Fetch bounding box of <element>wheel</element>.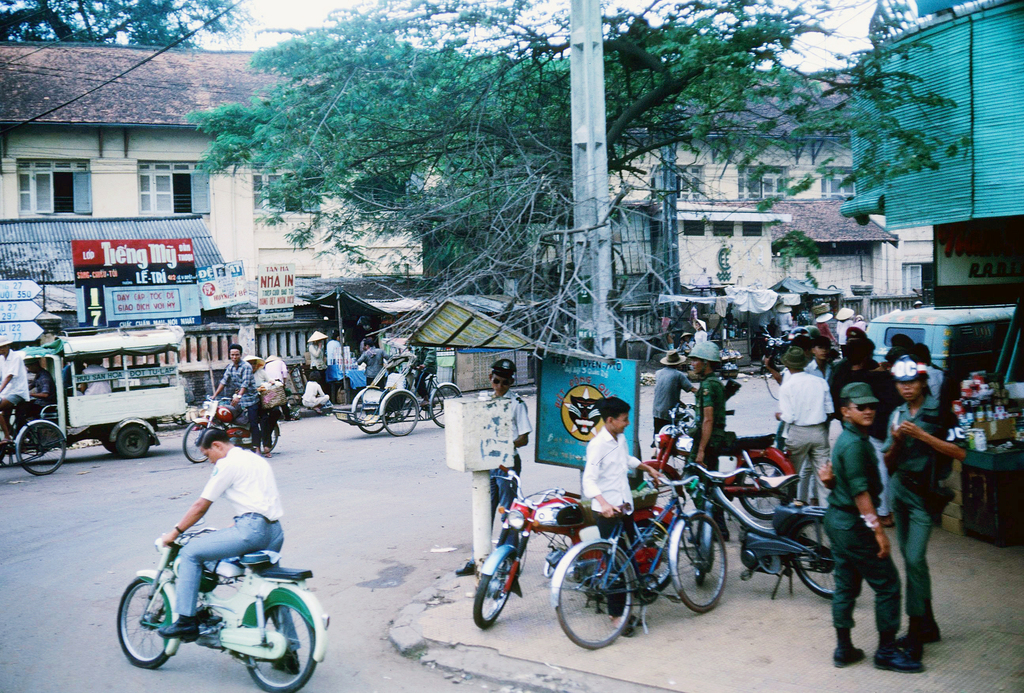
Bbox: select_region(740, 454, 787, 518).
